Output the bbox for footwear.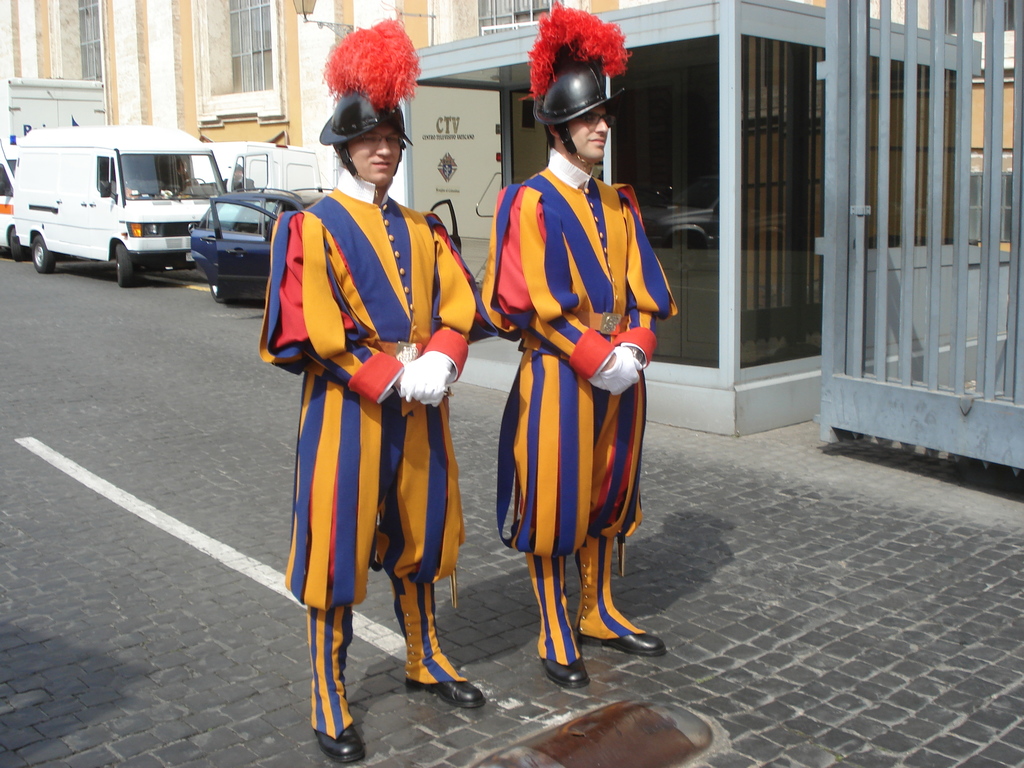
box=[573, 625, 676, 663].
